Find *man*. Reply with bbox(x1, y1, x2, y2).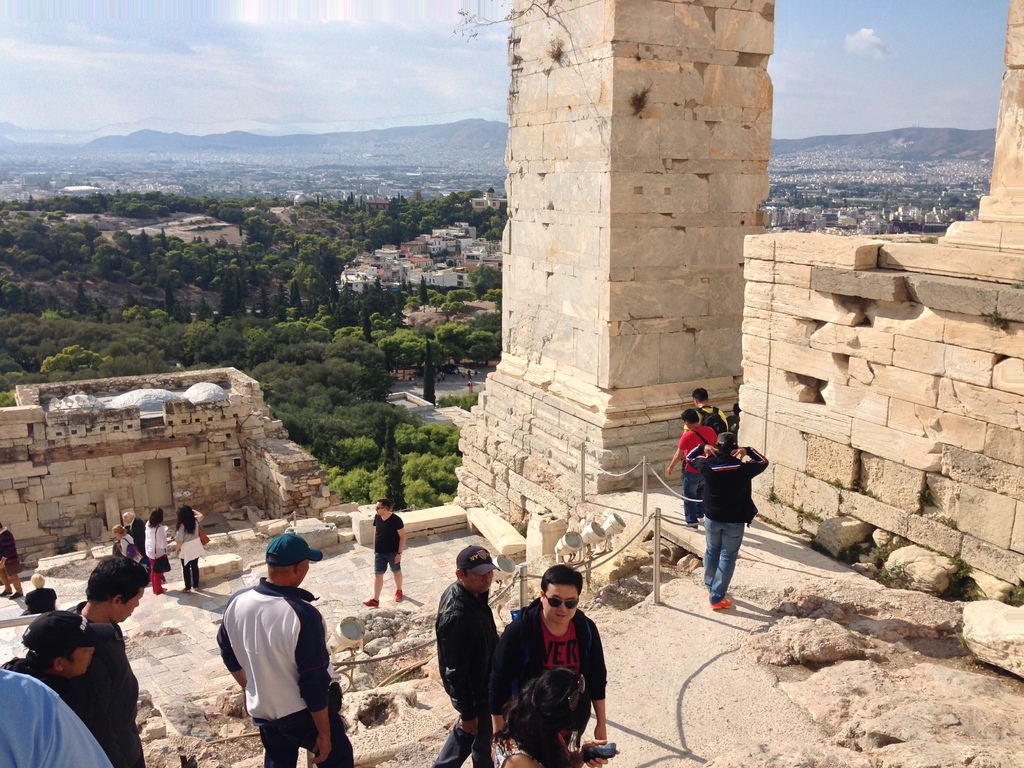
bbox(116, 507, 146, 561).
